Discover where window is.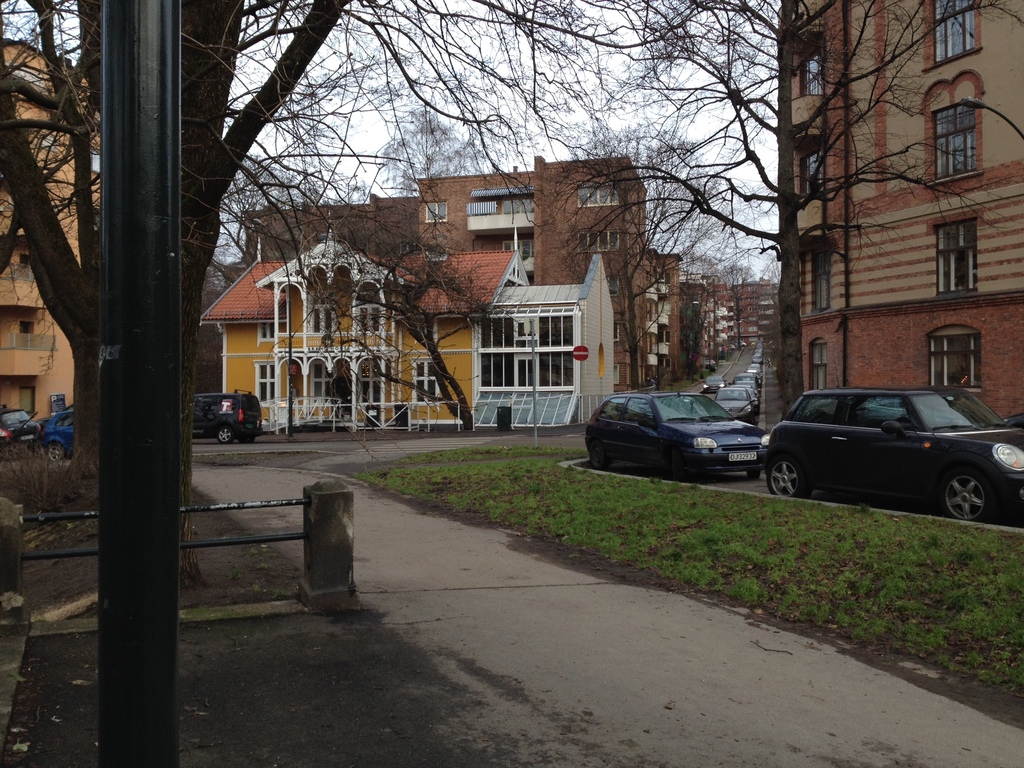
Discovered at Rect(804, 53, 823, 95).
